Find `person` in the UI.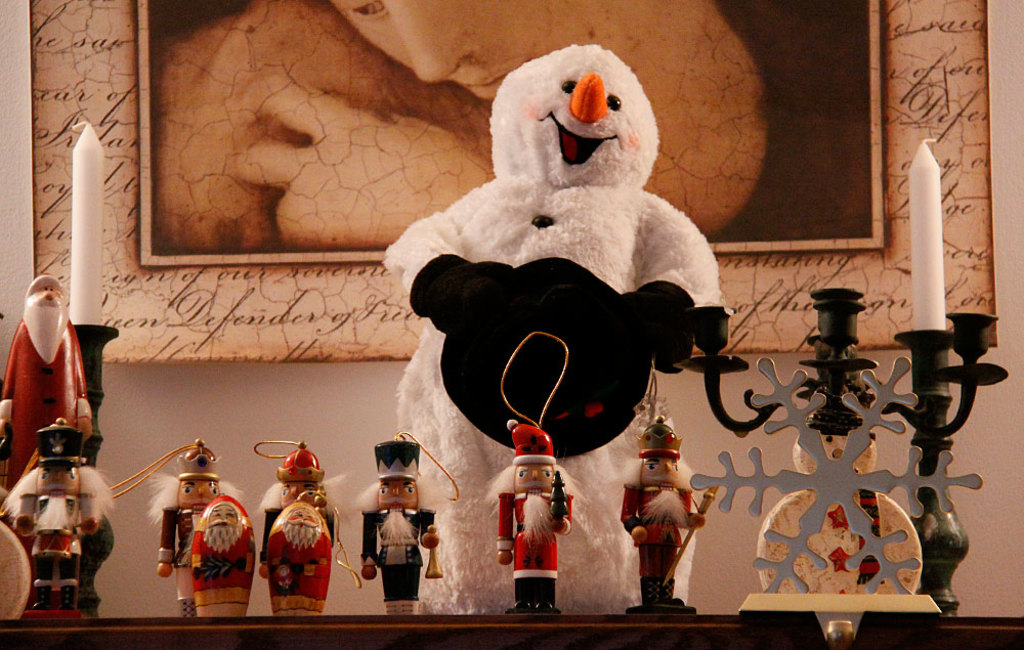
UI element at 358,442,433,620.
